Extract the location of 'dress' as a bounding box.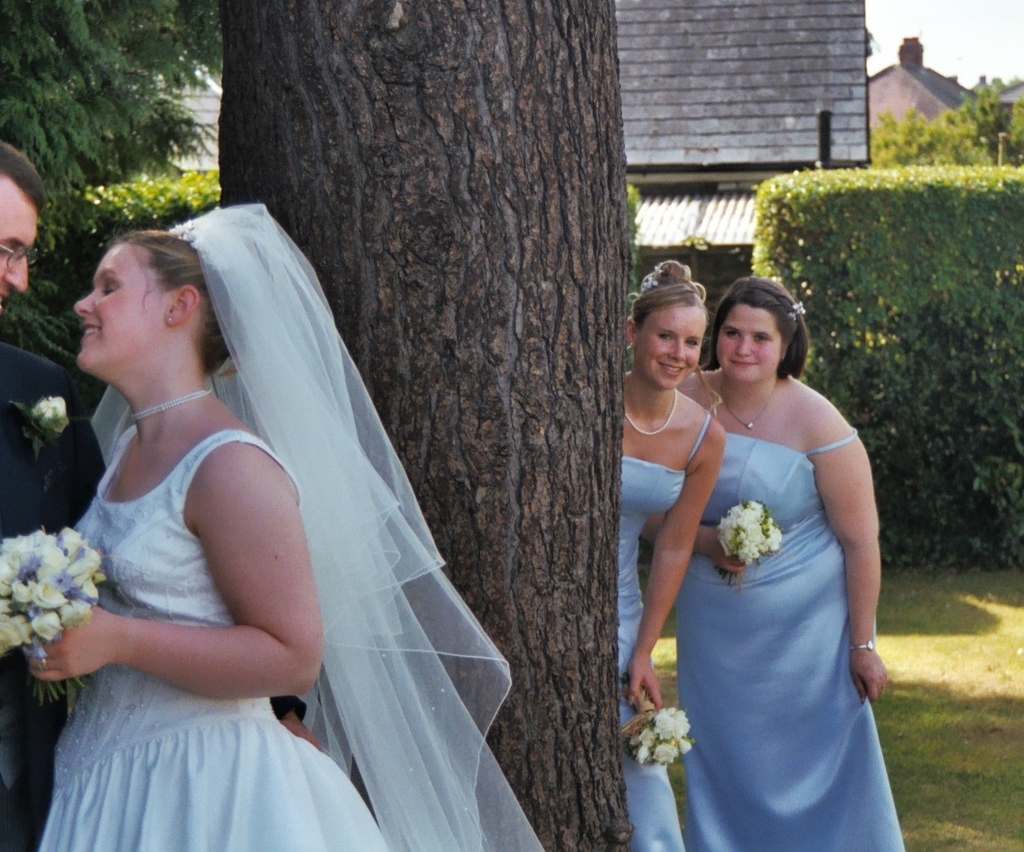
bbox(36, 420, 385, 851).
